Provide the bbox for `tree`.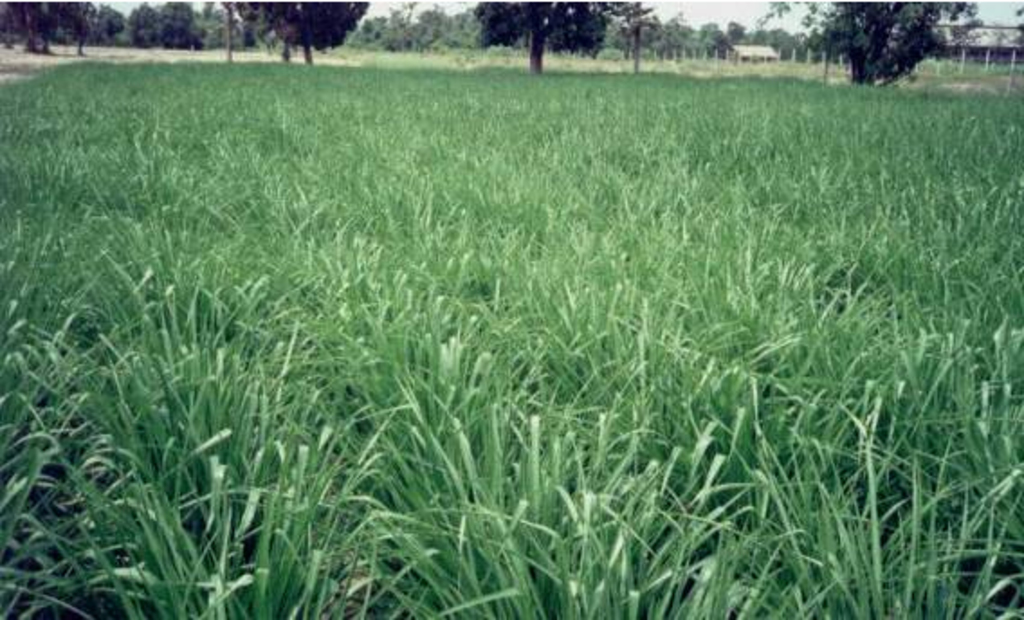
BBox(65, 7, 94, 68).
